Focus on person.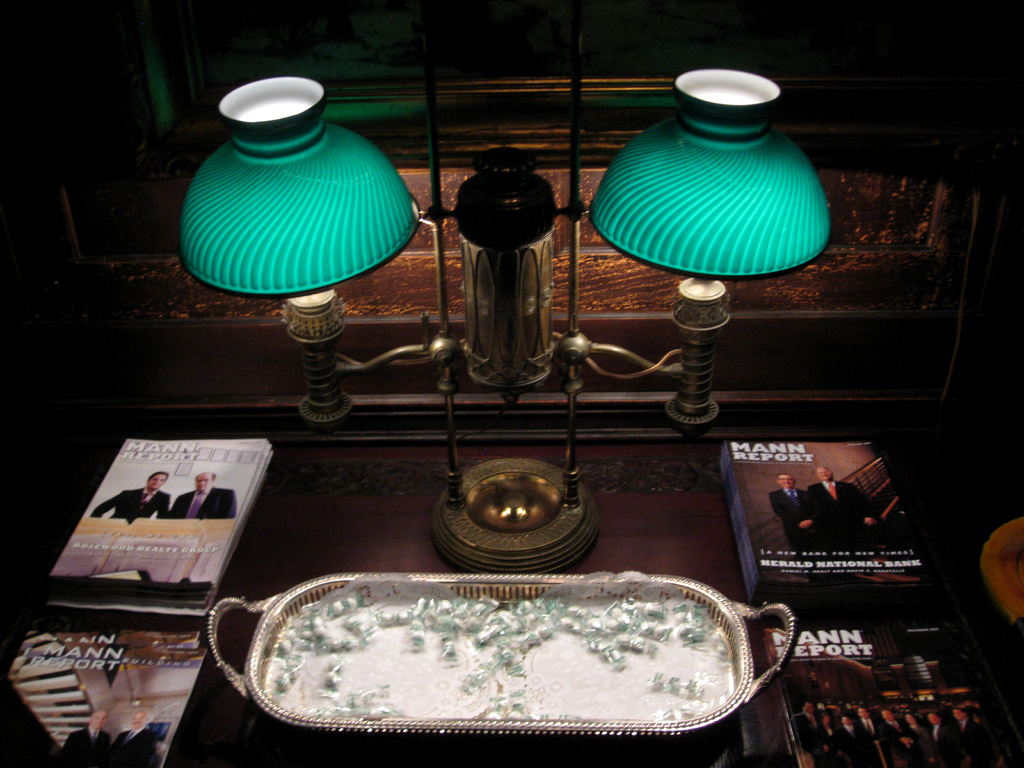
Focused at (left=112, top=708, right=168, bottom=767).
